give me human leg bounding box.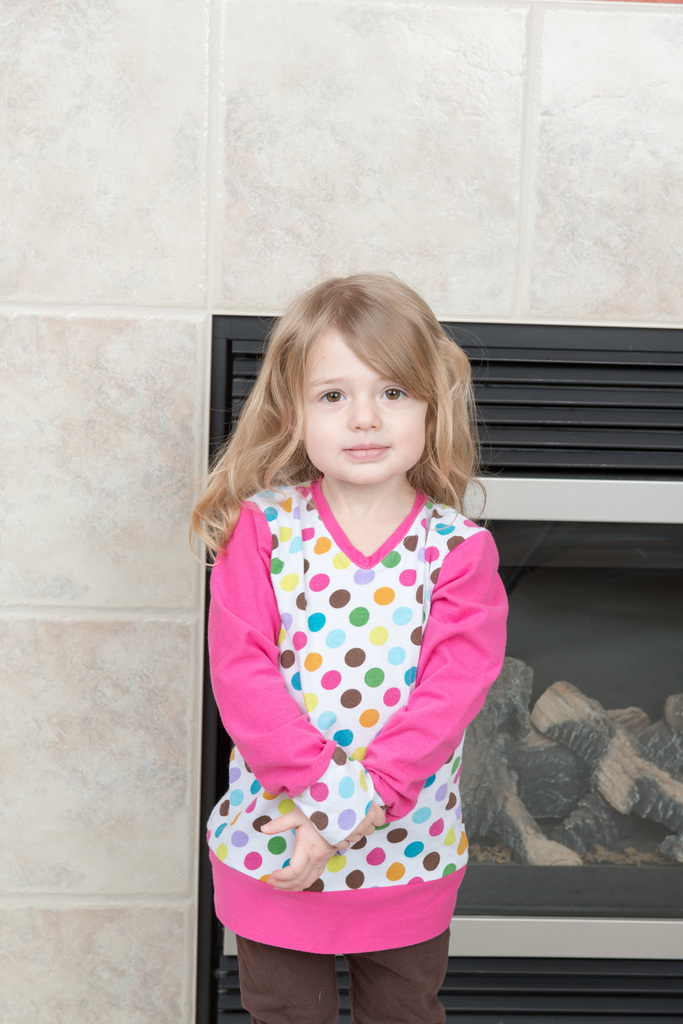
x1=348 y1=932 x2=453 y2=1023.
